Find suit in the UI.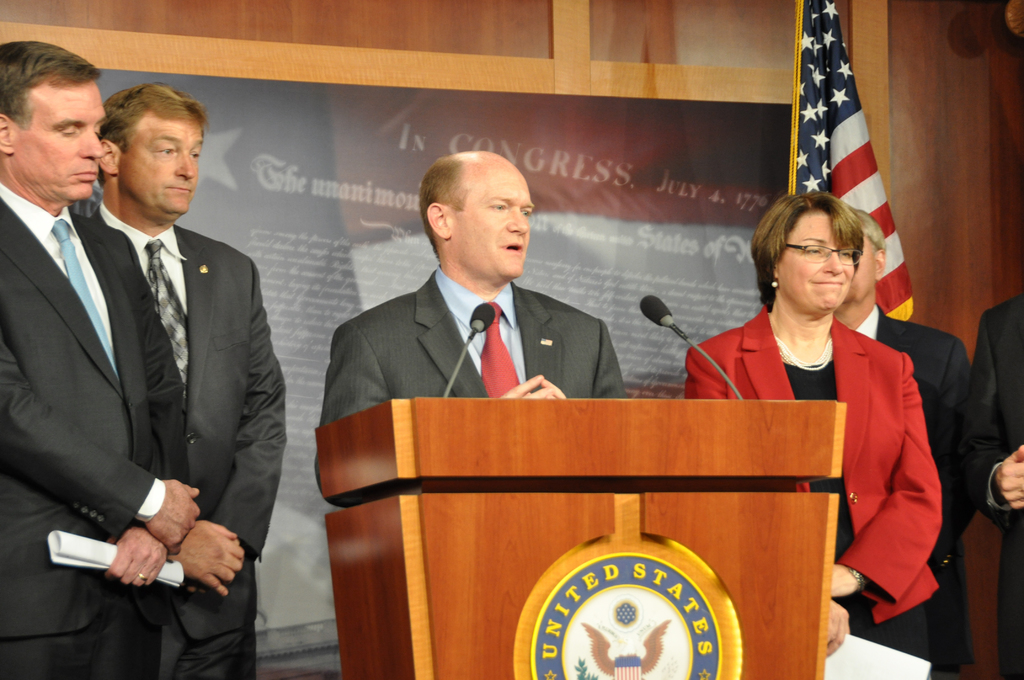
UI element at BBox(0, 182, 189, 679).
